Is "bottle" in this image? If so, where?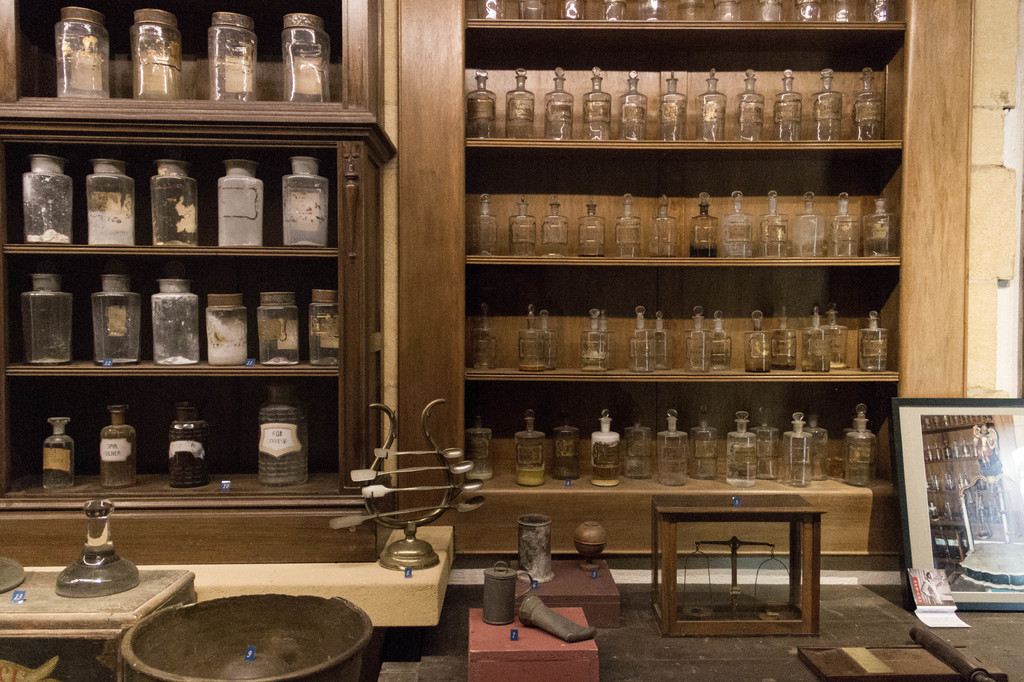
Yes, at (left=854, top=67, right=883, bottom=139).
